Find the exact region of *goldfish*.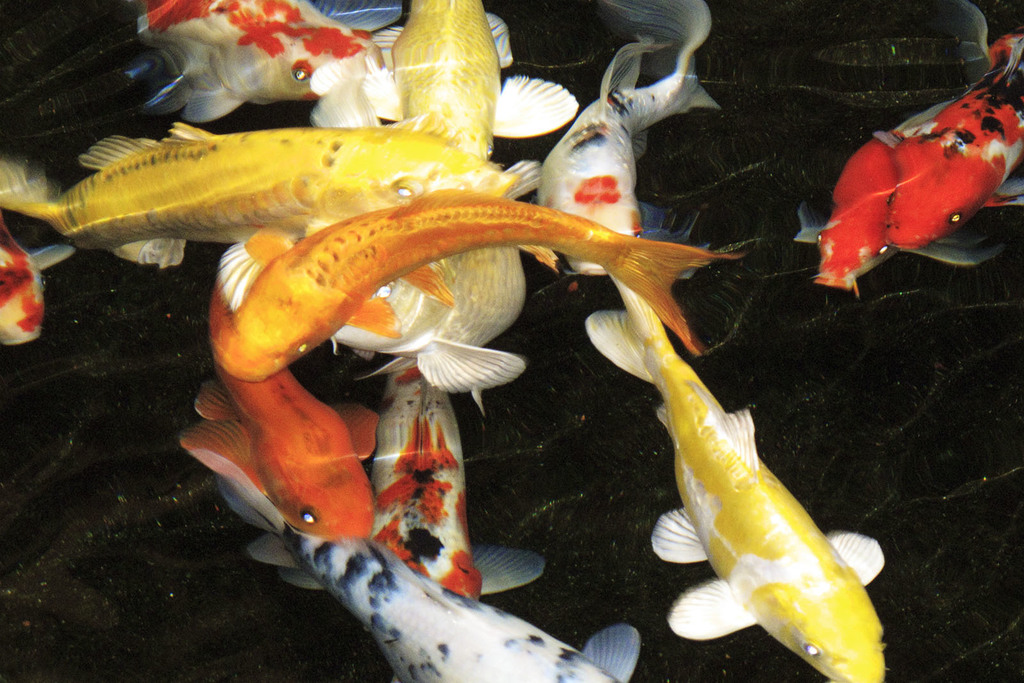
Exact region: 179, 369, 372, 531.
